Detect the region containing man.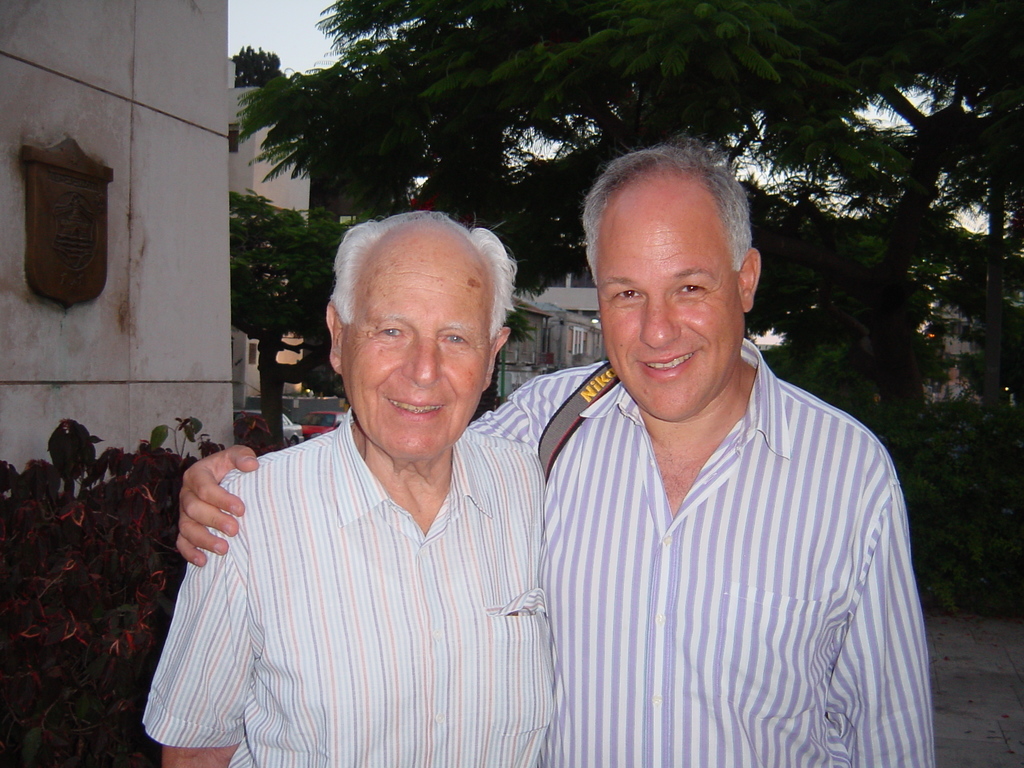
[170, 141, 927, 767].
